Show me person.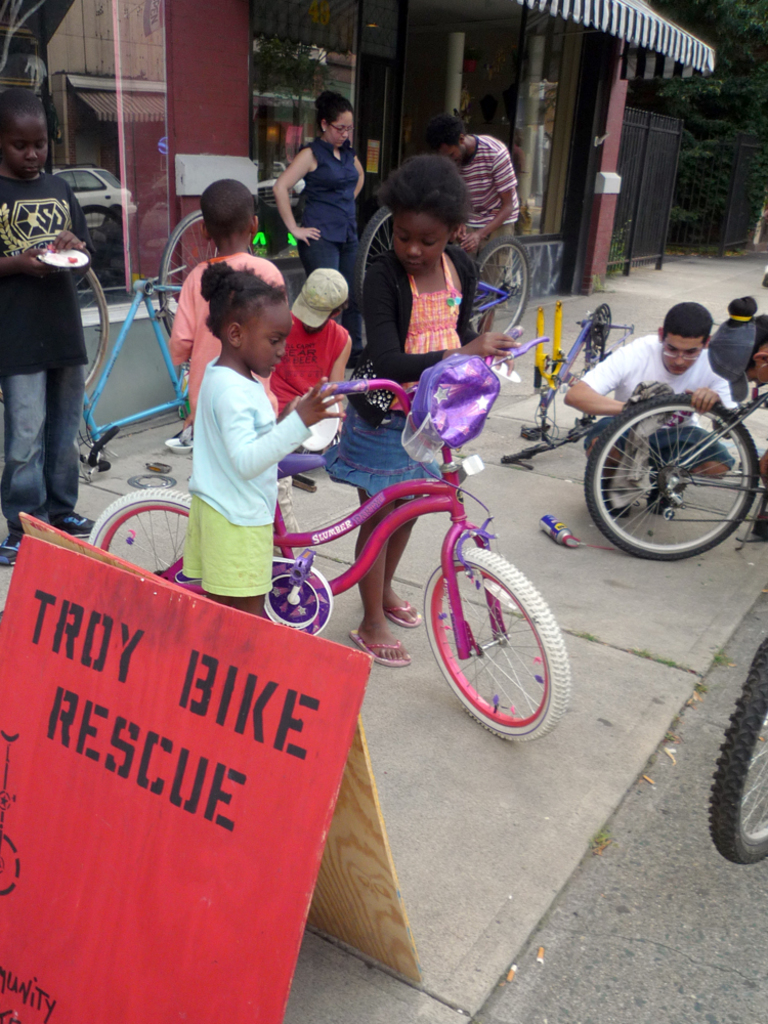
person is here: [left=266, top=270, right=359, bottom=494].
